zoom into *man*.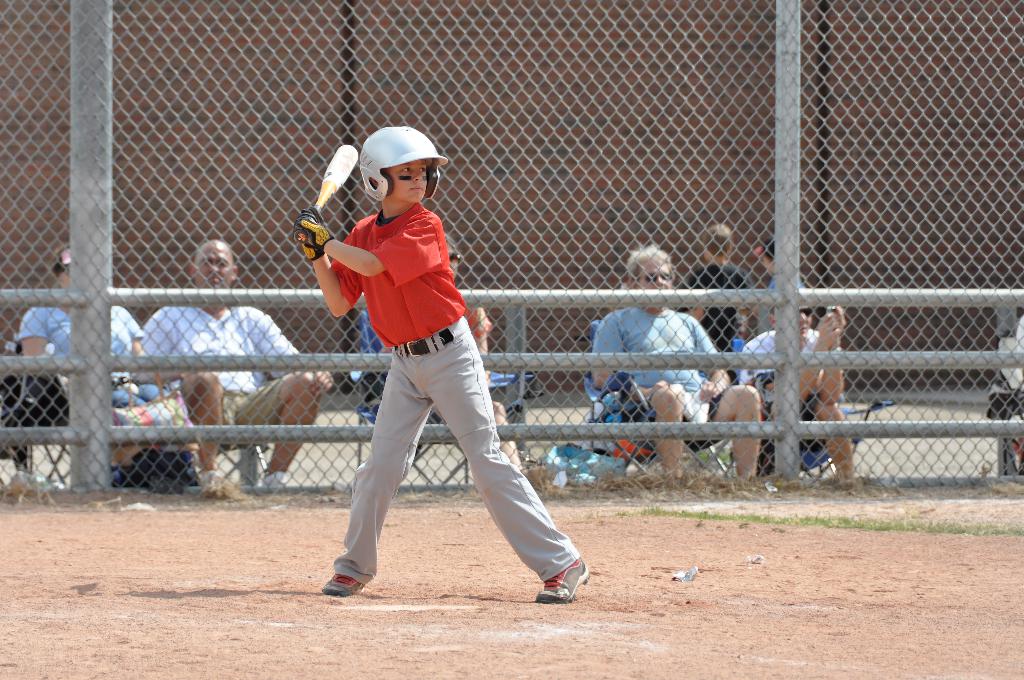
Zoom target: box=[143, 238, 324, 498].
